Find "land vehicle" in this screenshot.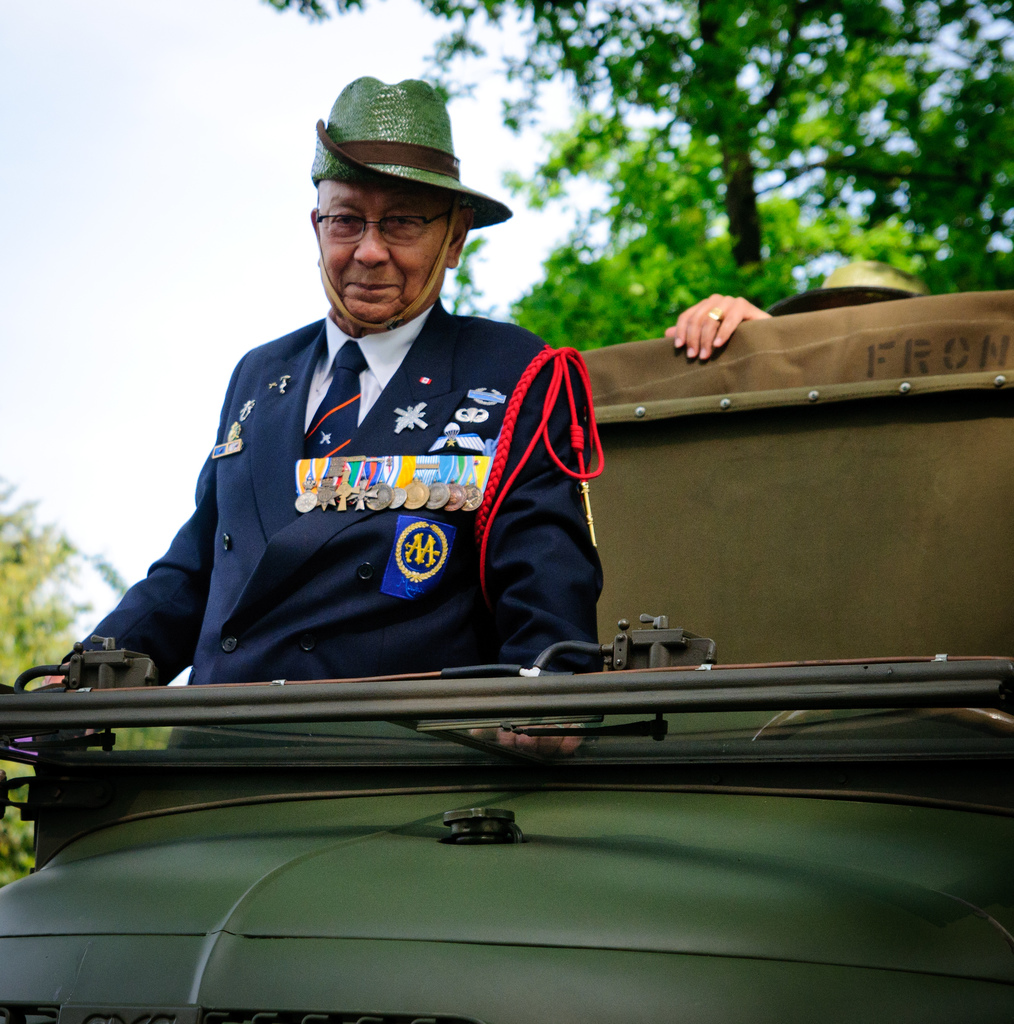
The bounding box for "land vehicle" is locate(0, 174, 981, 902).
